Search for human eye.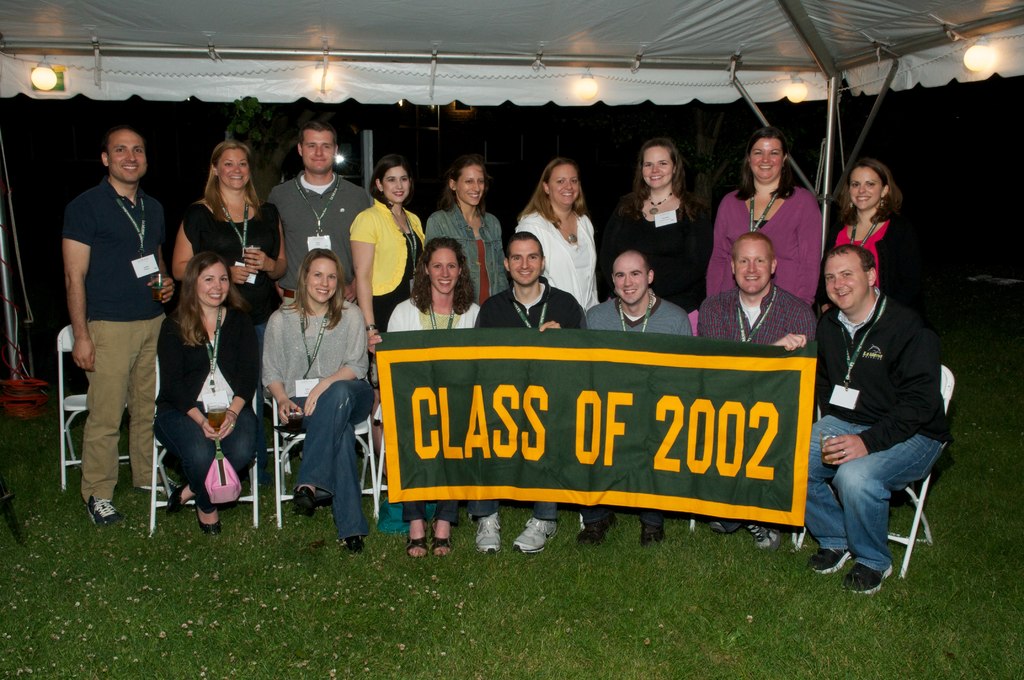
Found at (239,161,245,167).
